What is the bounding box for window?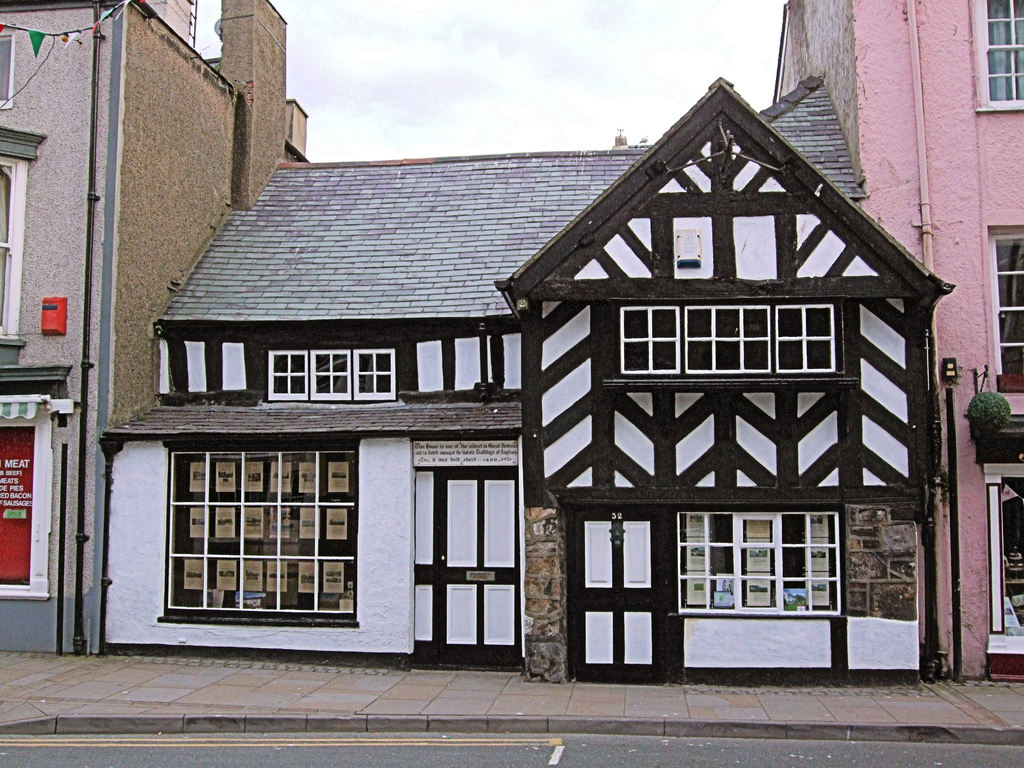
pyautogui.locateOnScreen(357, 349, 392, 405).
